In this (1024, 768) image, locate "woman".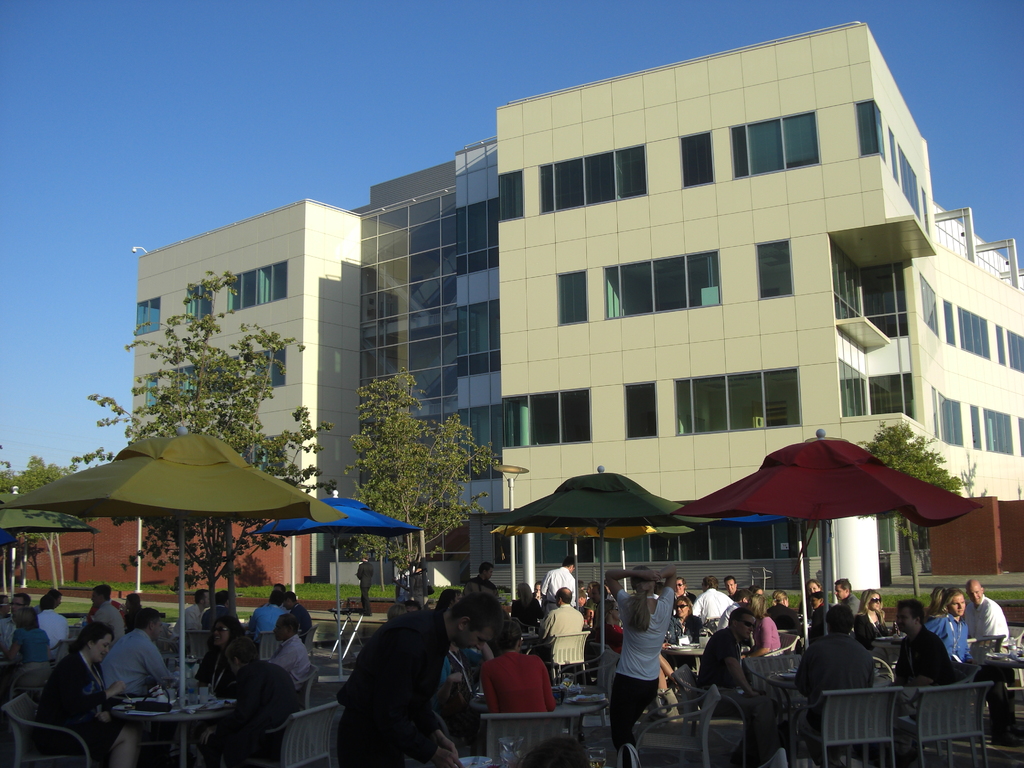
Bounding box: 750/589/783/660.
